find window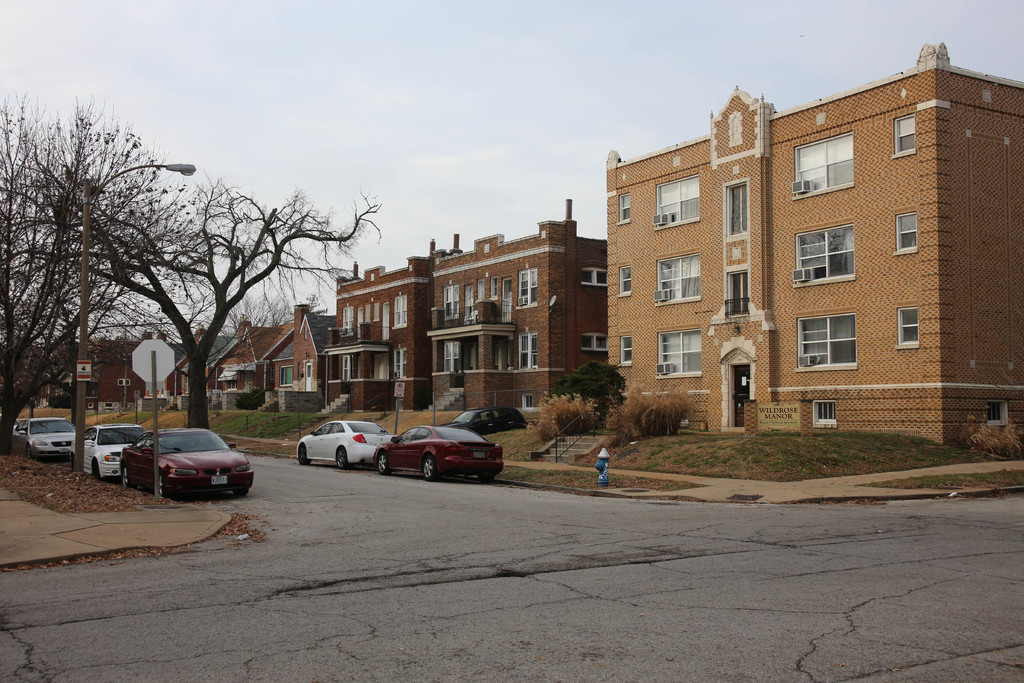
788,122,858,201
